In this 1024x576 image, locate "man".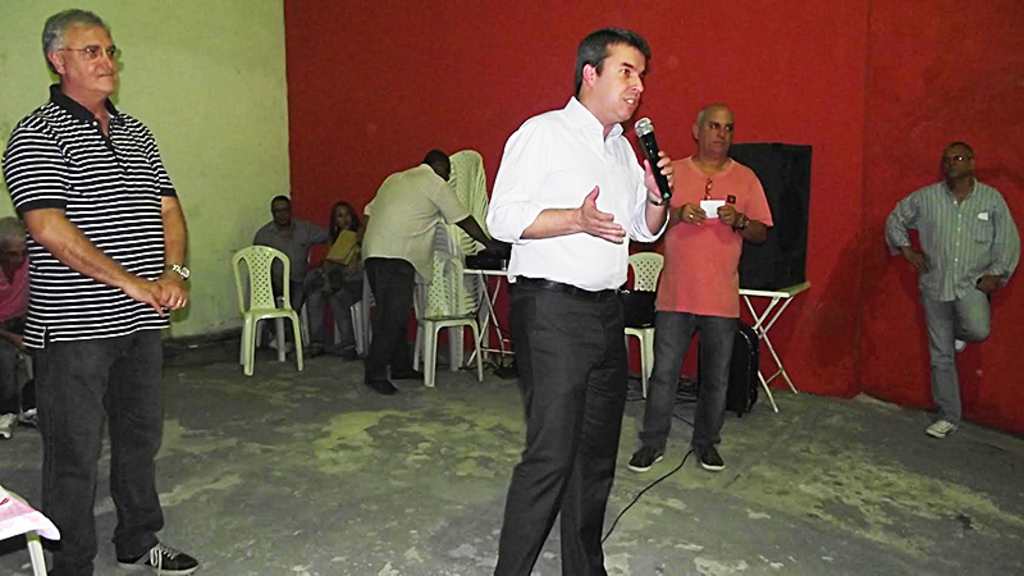
Bounding box: region(355, 145, 503, 396).
